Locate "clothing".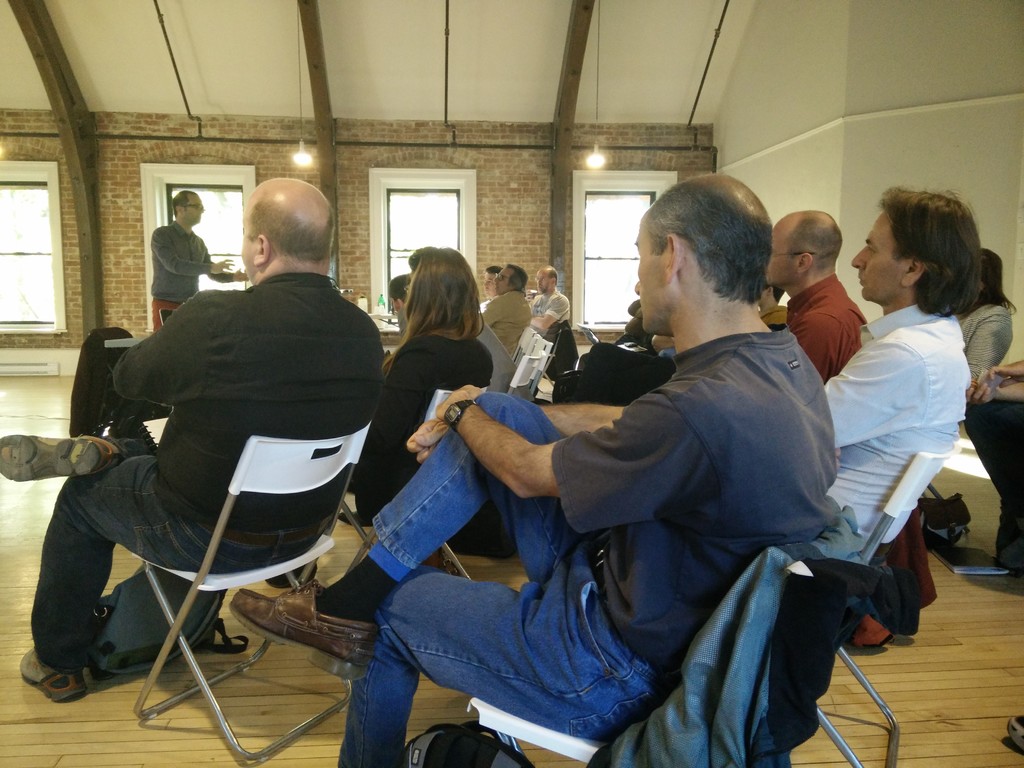
Bounding box: <bbox>149, 216, 235, 330</bbox>.
